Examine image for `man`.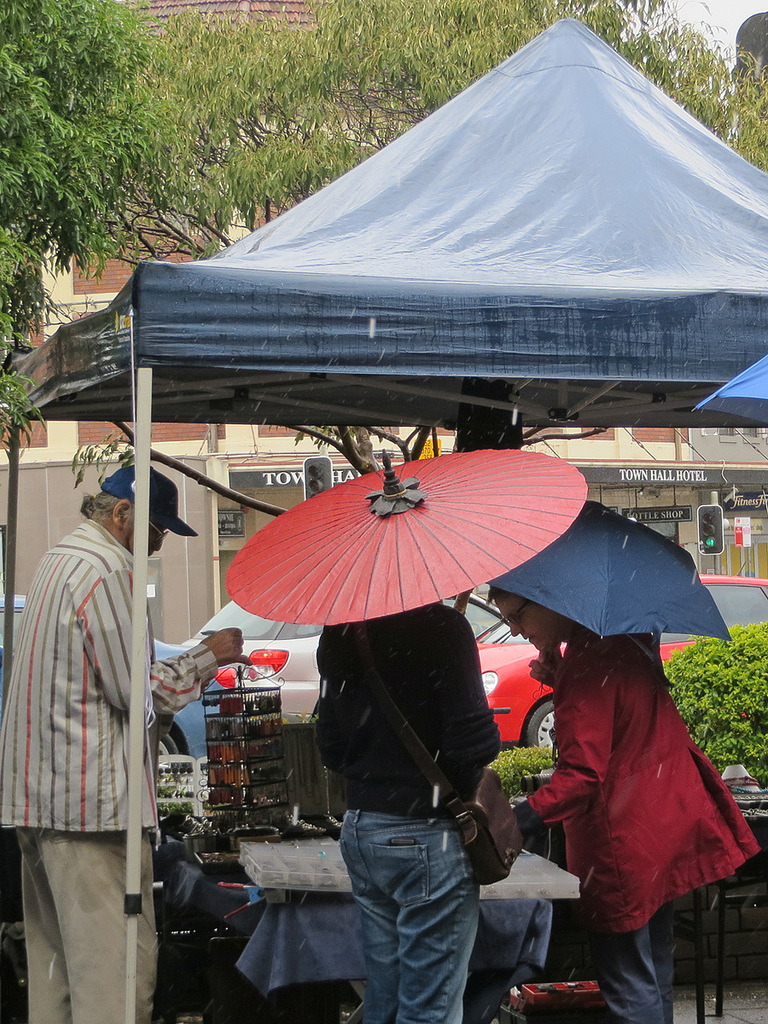
Examination result: crop(504, 579, 751, 1023).
